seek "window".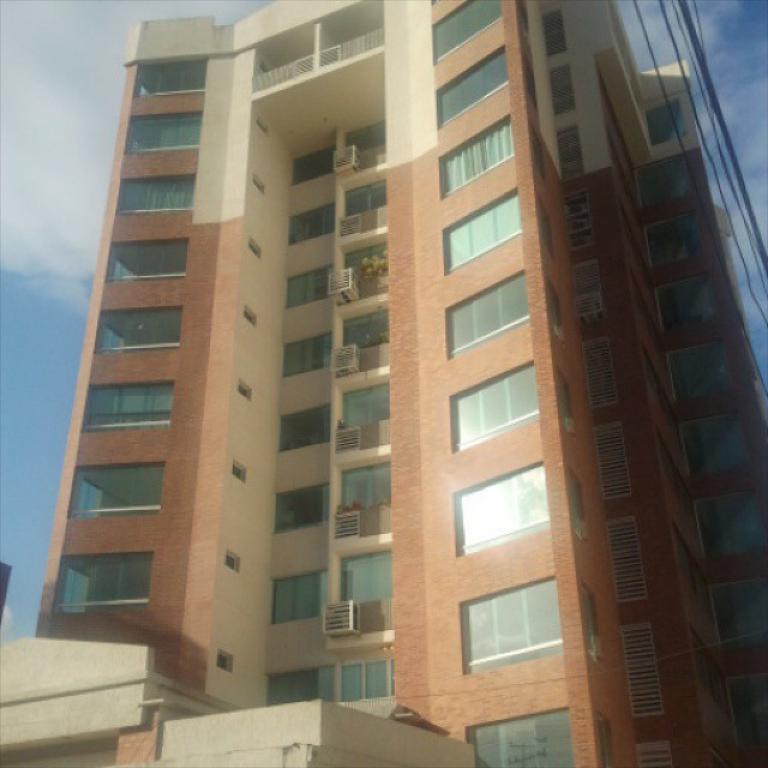
284/264/330/313.
